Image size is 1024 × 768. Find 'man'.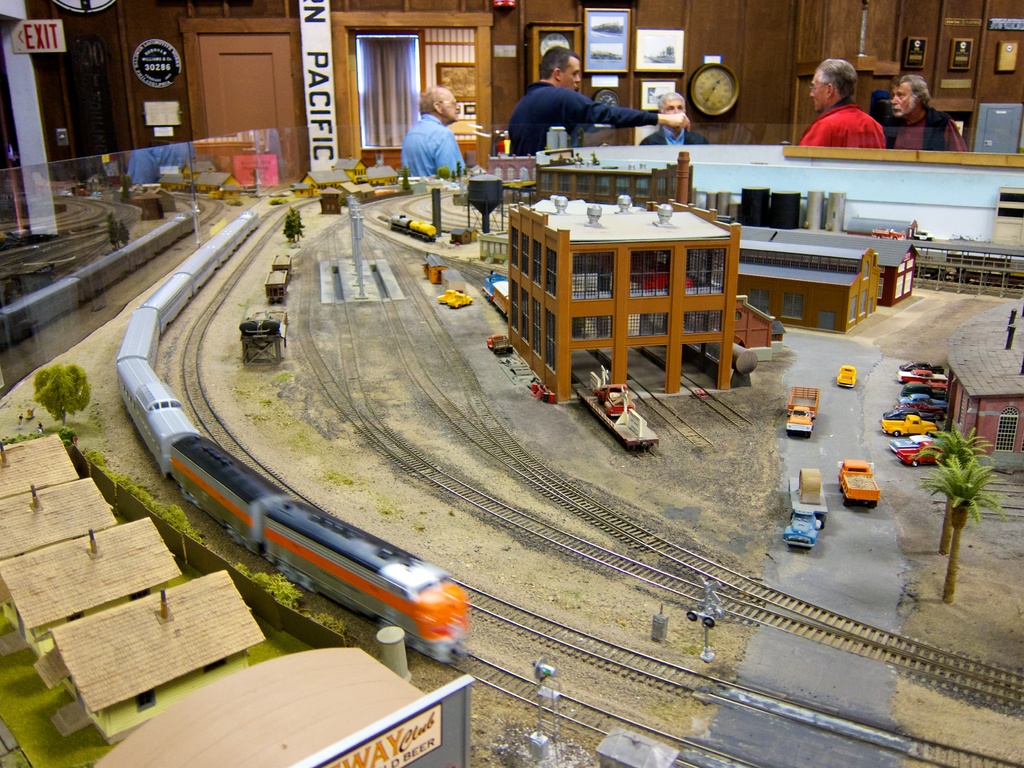
detection(504, 51, 647, 152).
